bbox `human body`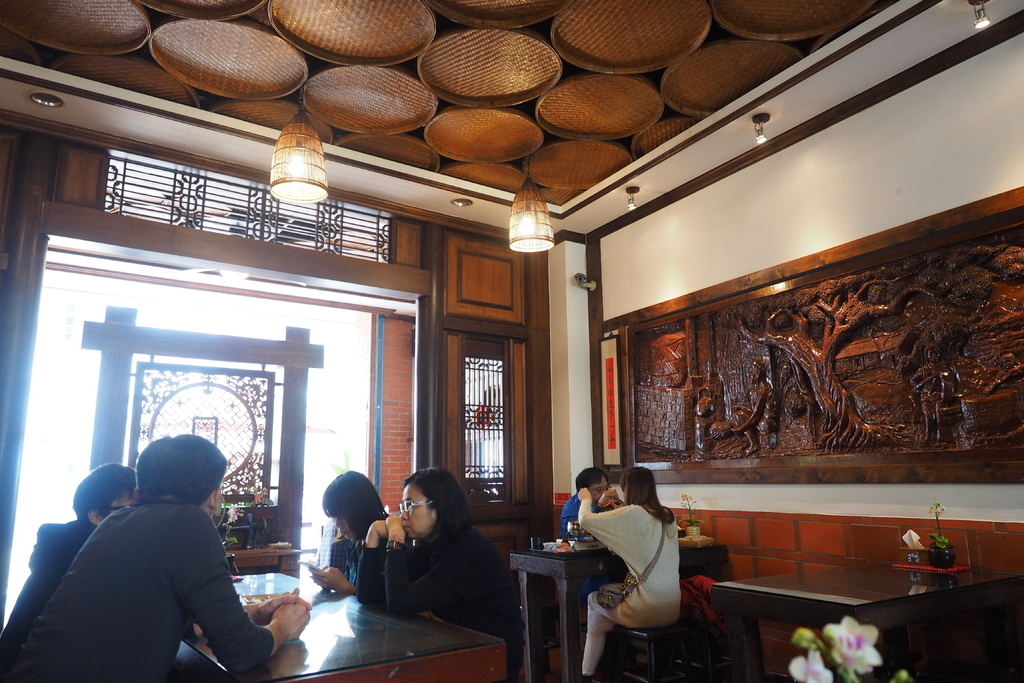
10 432 309 682
